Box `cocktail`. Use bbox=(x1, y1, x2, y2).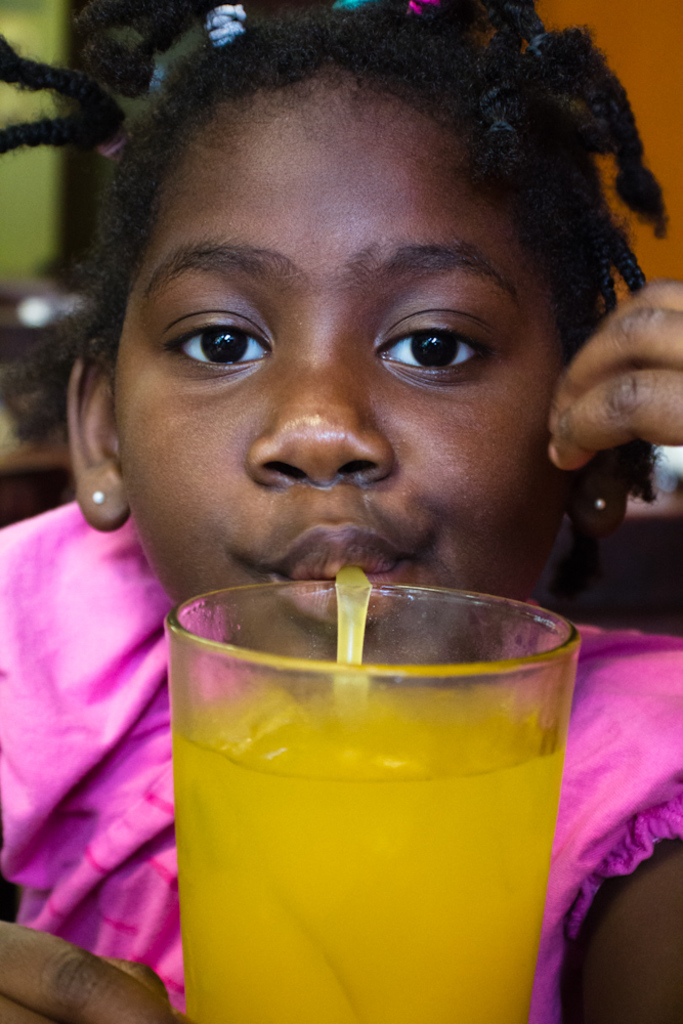
bbox=(165, 555, 598, 998).
